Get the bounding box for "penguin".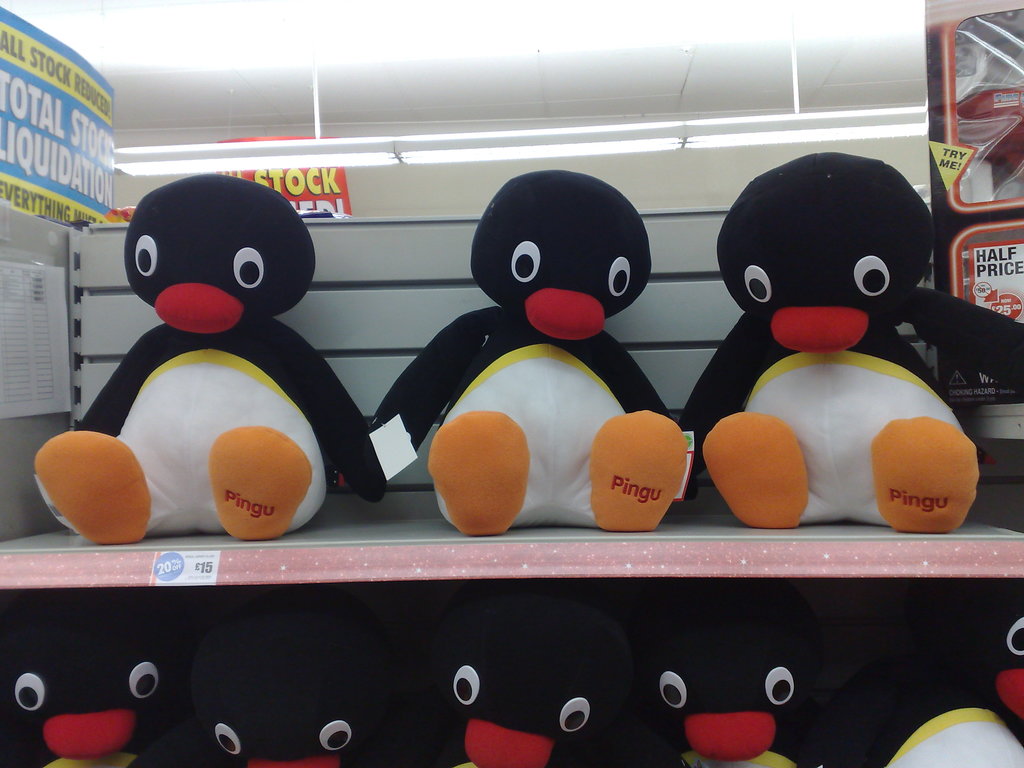
19 172 399 545.
